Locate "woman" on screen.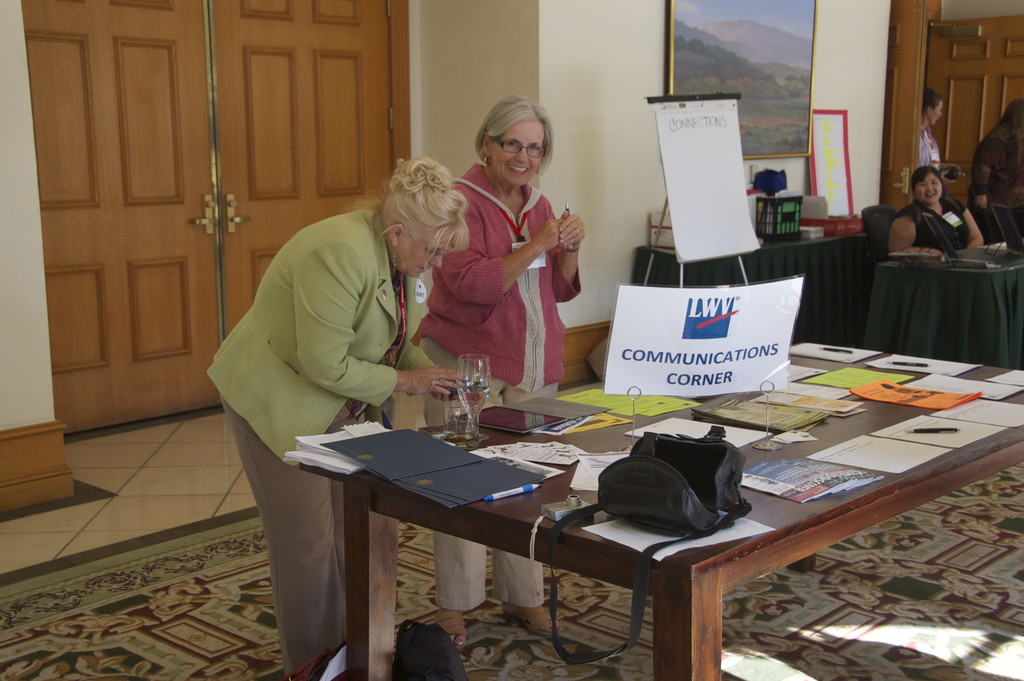
On screen at (x1=915, y1=86, x2=943, y2=170).
